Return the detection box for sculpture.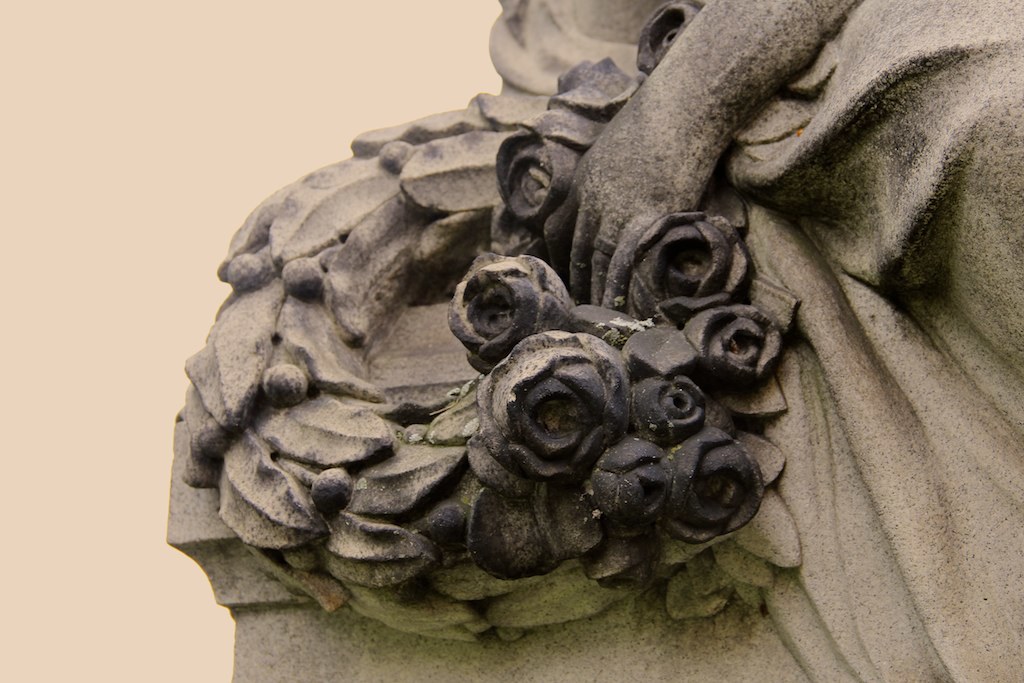
region(162, 0, 1023, 675).
